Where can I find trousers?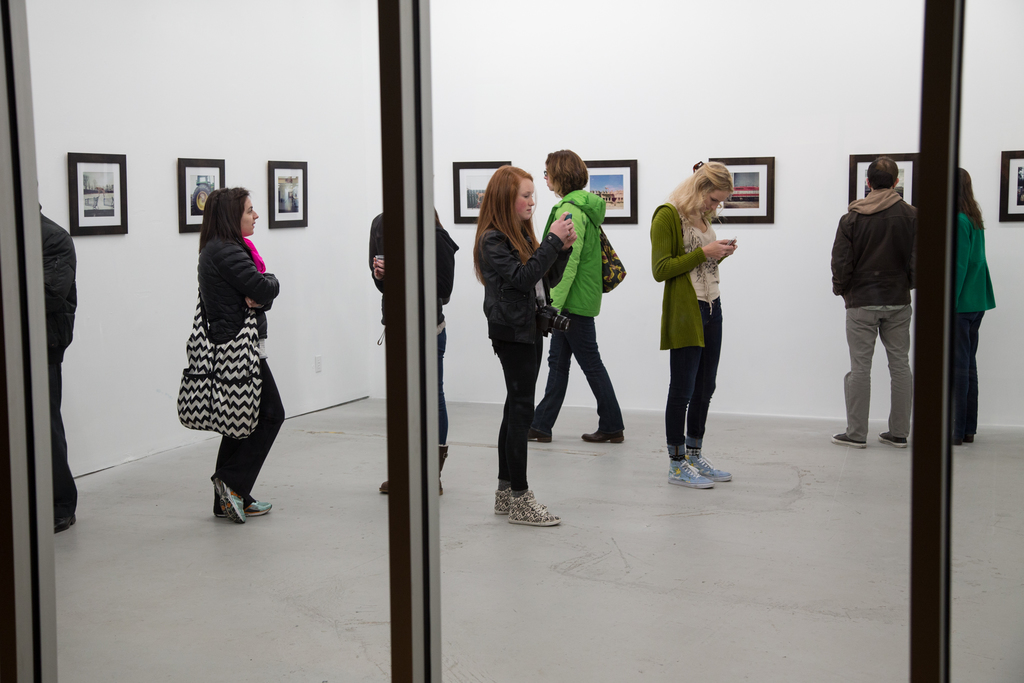
You can find it at [x1=429, y1=332, x2=445, y2=447].
